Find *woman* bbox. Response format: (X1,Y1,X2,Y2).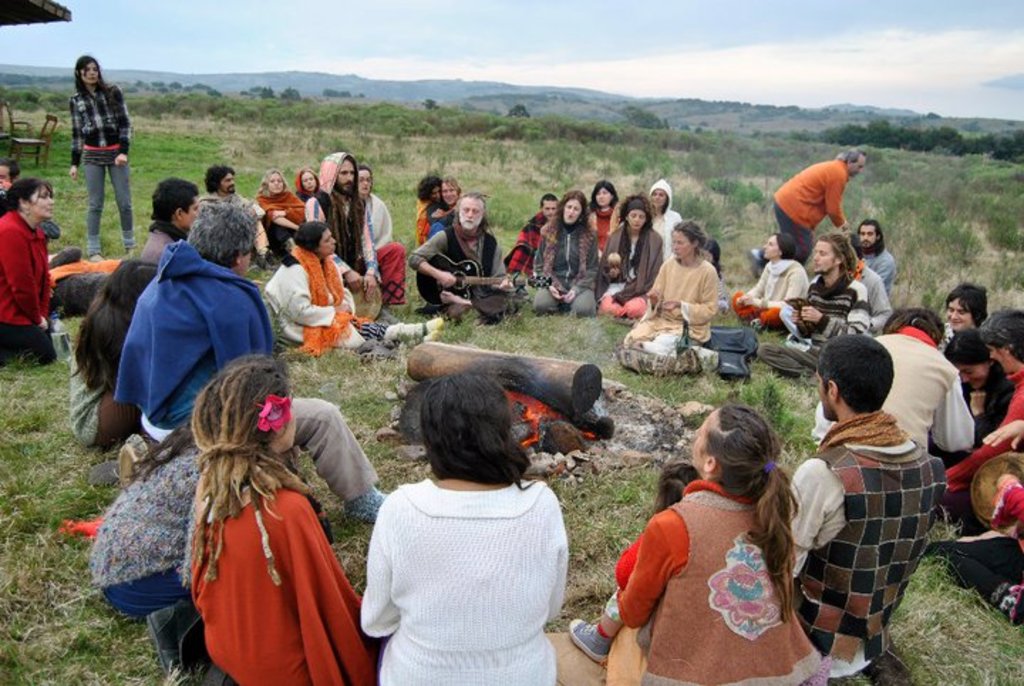
(356,369,566,685).
